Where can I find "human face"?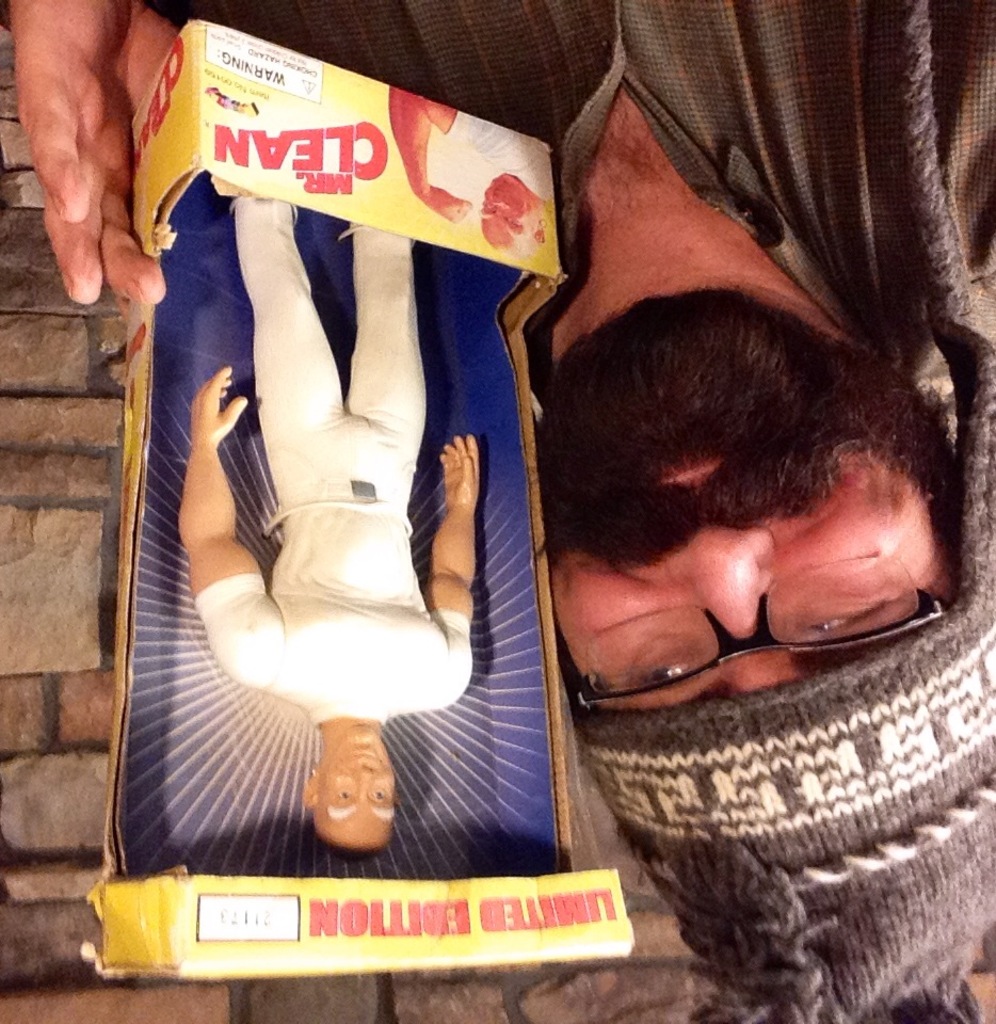
You can find it at (542, 289, 955, 724).
